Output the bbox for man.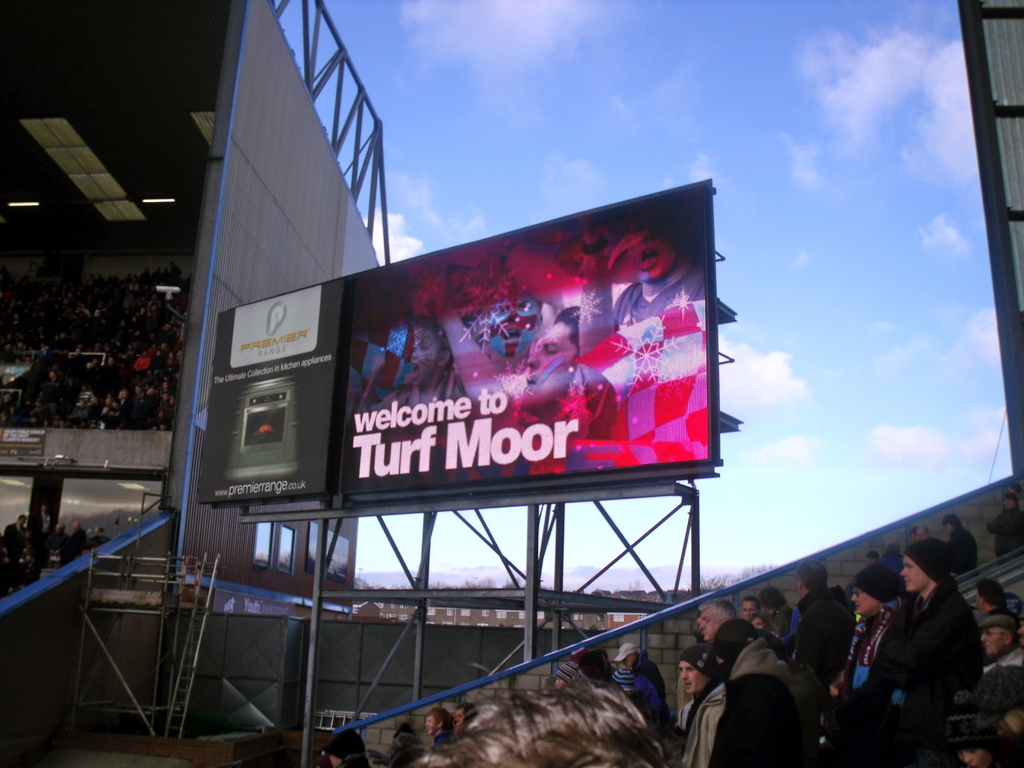
426,216,623,482.
